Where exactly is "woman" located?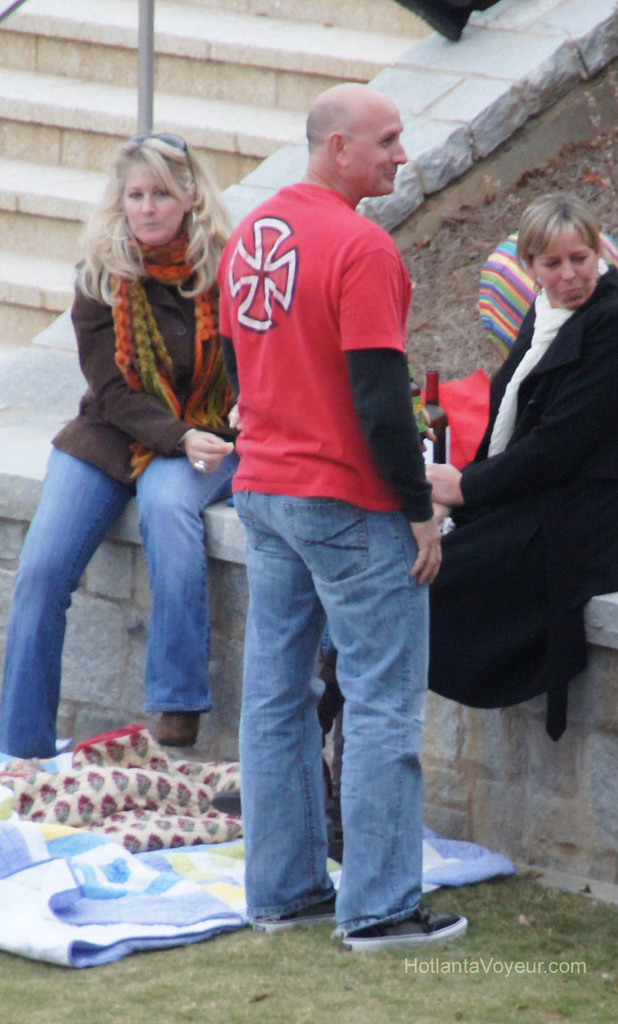
Its bounding box is [209,191,617,810].
